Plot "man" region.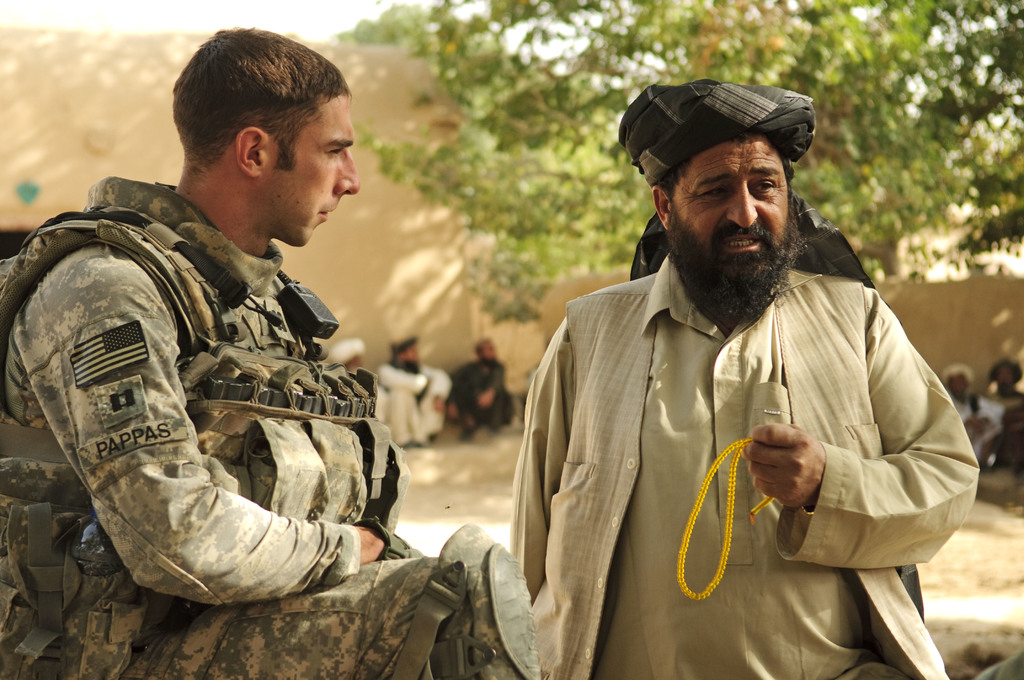
Plotted at (left=942, top=366, right=1004, bottom=455).
